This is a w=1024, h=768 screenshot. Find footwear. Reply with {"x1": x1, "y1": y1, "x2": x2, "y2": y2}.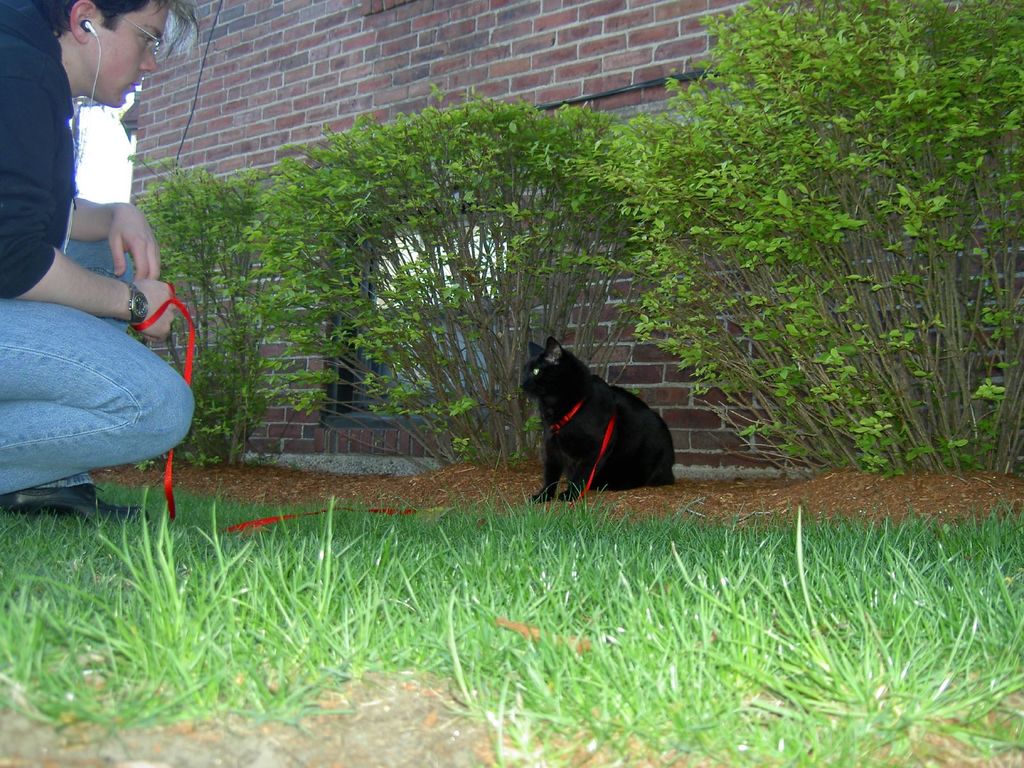
{"x1": 0, "y1": 480, "x2": 148, "y2": 527}.
